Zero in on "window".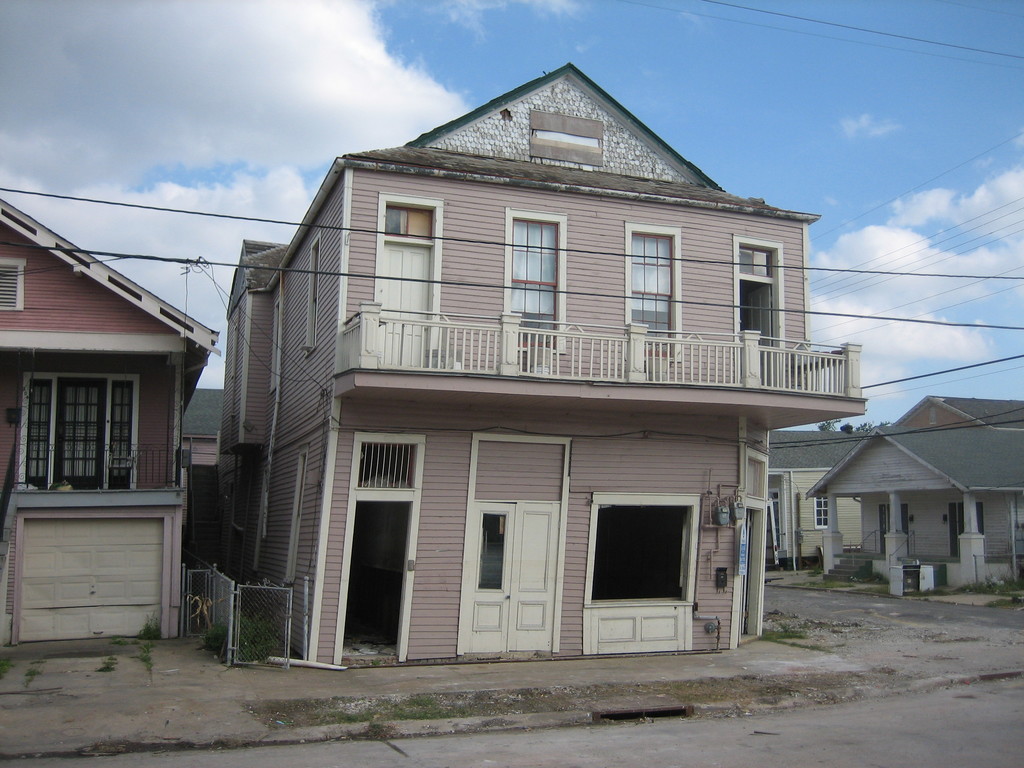
Zeroed in: left=738, top=239, right=782, bottom=344.
